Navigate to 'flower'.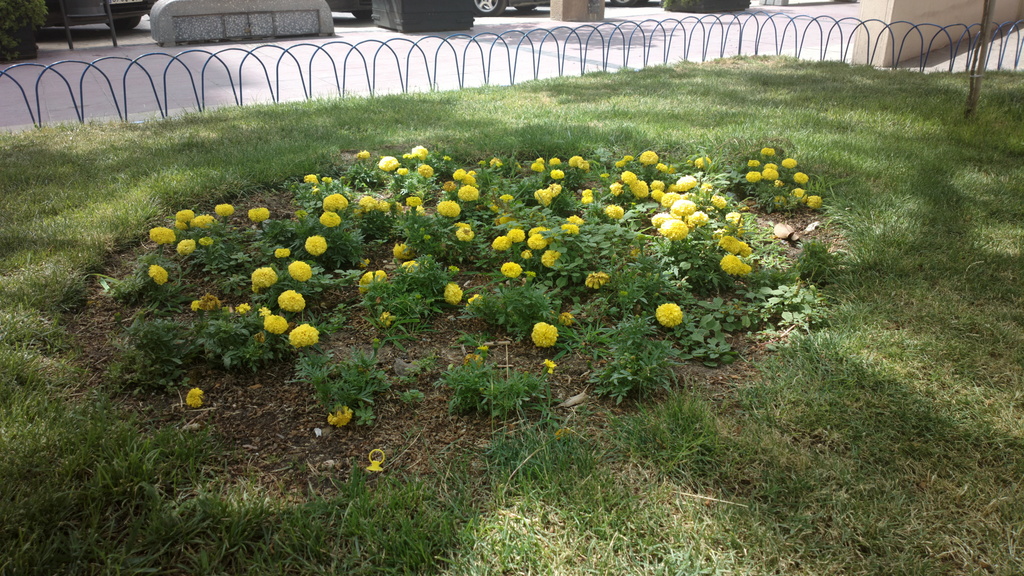
Navigation target: 150:230:174:243.
